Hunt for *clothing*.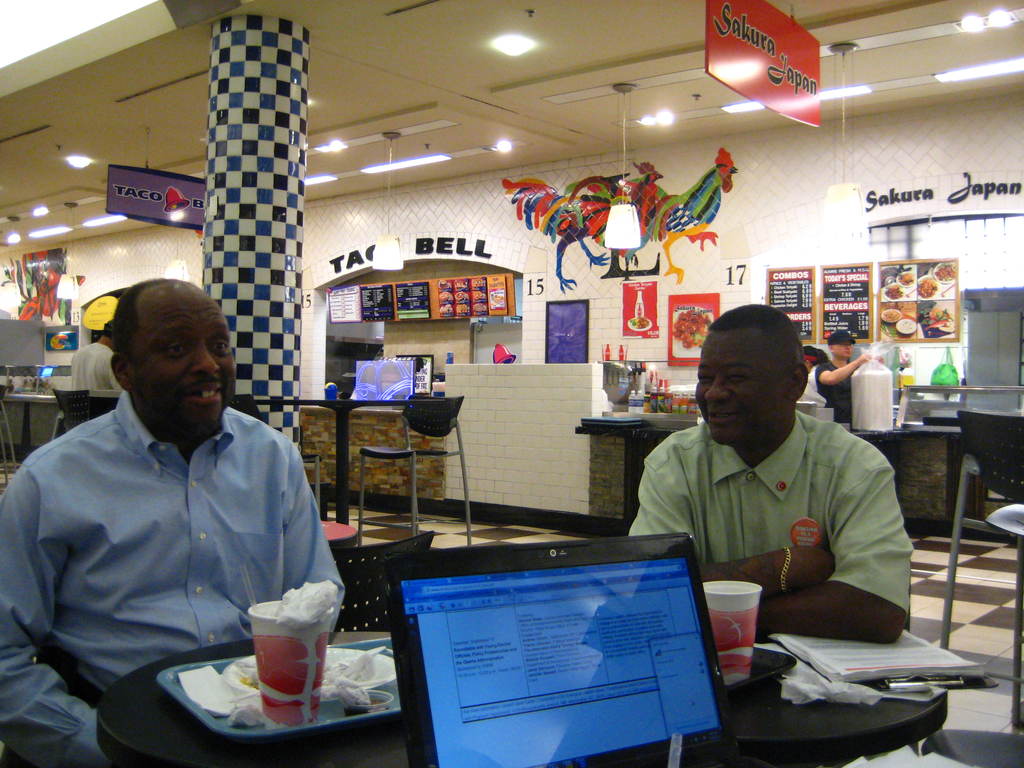
Hunted down at (20, 358, 342, 726).
